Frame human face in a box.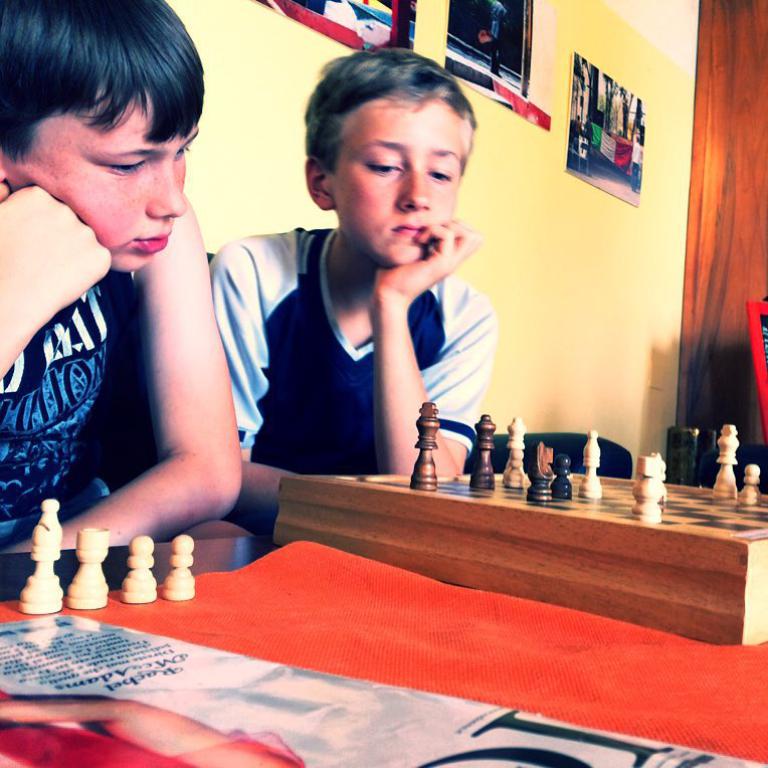
l=330, t=93, r=467, b=281.
